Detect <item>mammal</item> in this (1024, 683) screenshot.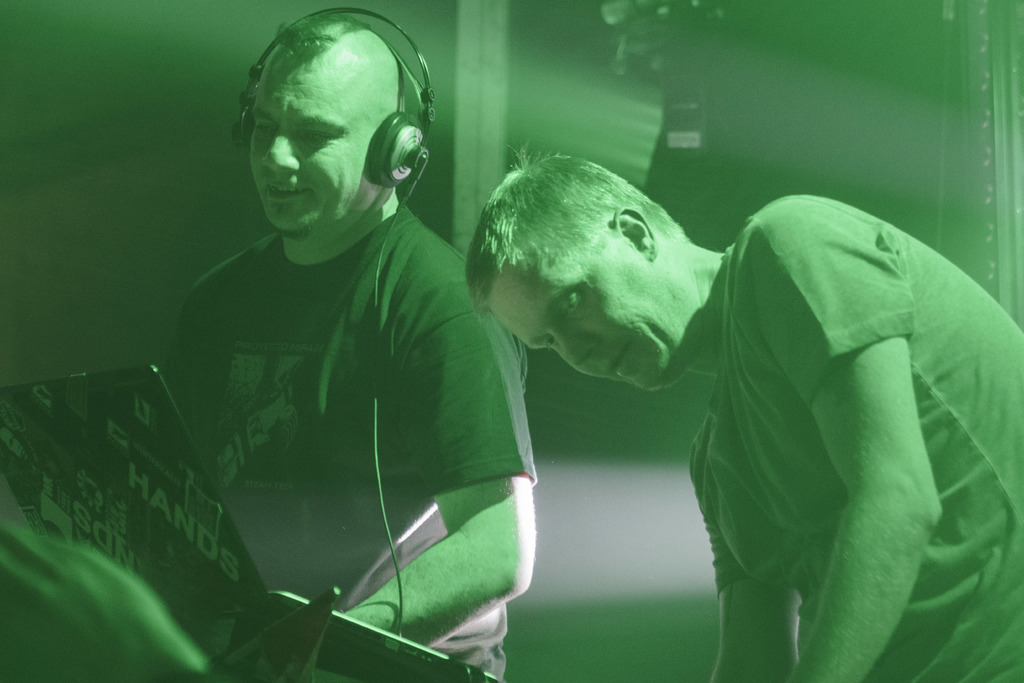
Detection: (470,133,982,646).
